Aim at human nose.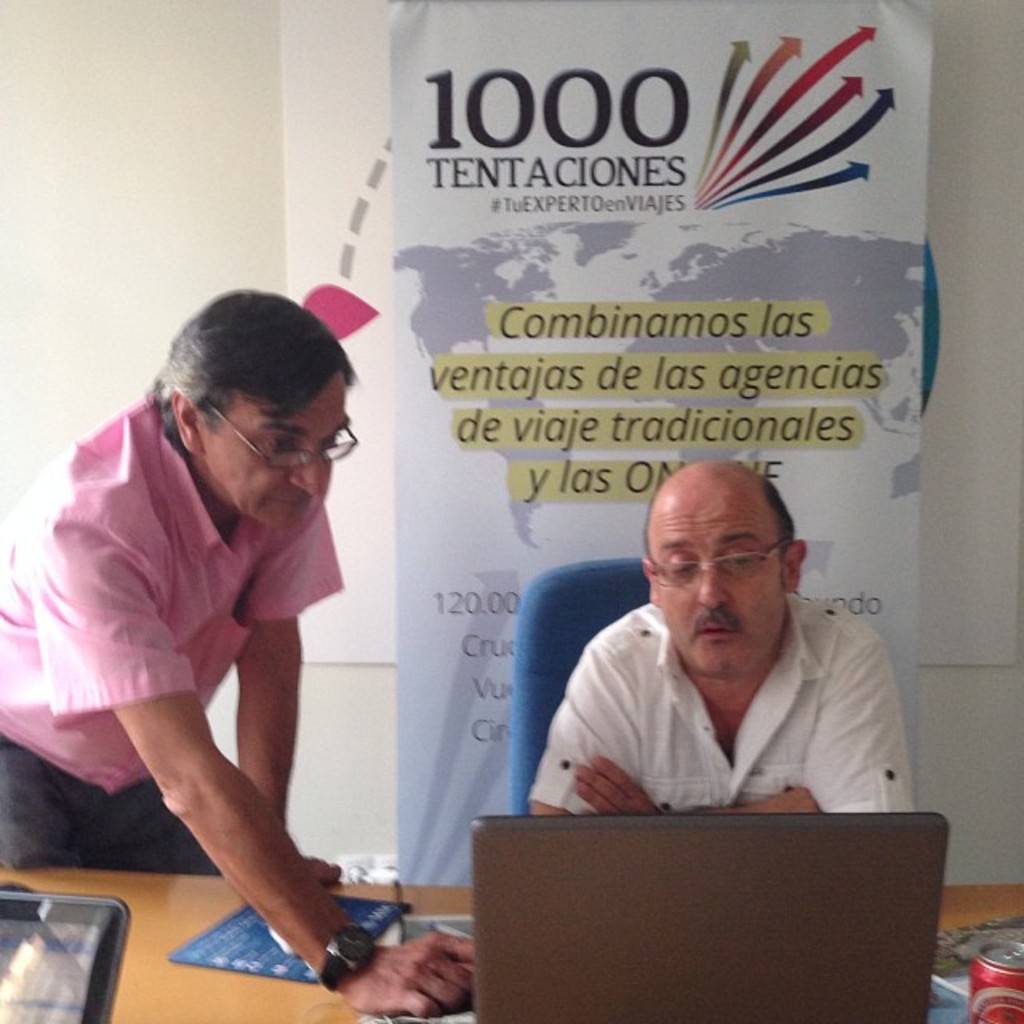
Aimed at bbox=(704, 566, 730, 602).
